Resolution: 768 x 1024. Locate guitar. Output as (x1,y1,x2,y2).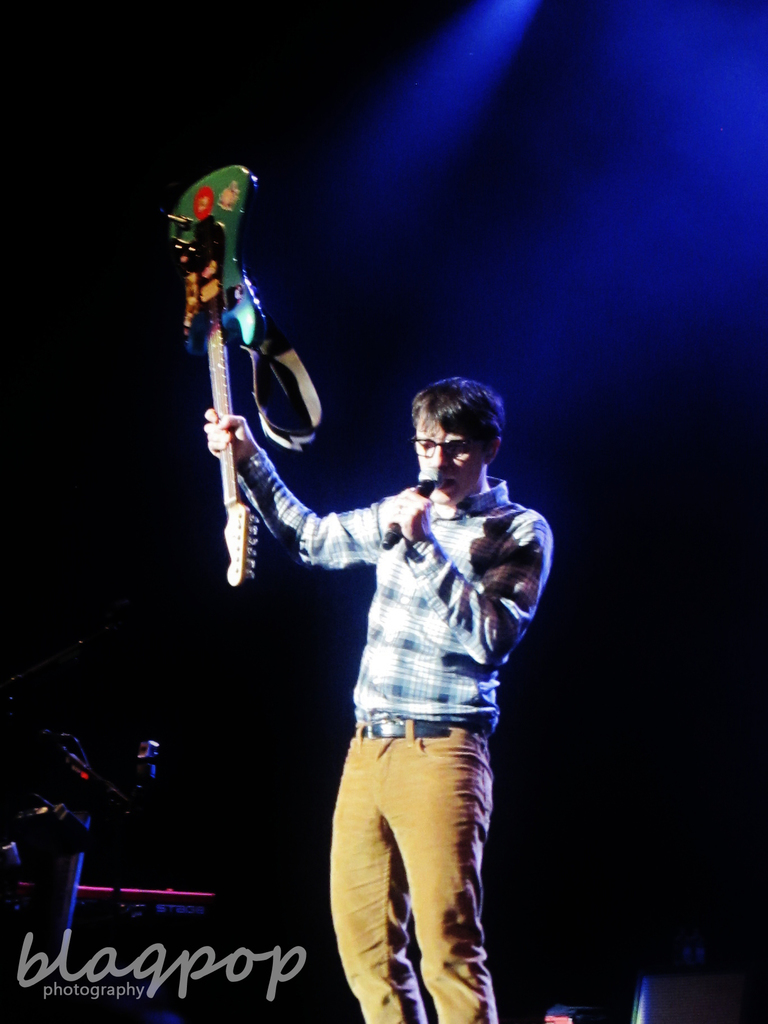
(169,156,323,591).
